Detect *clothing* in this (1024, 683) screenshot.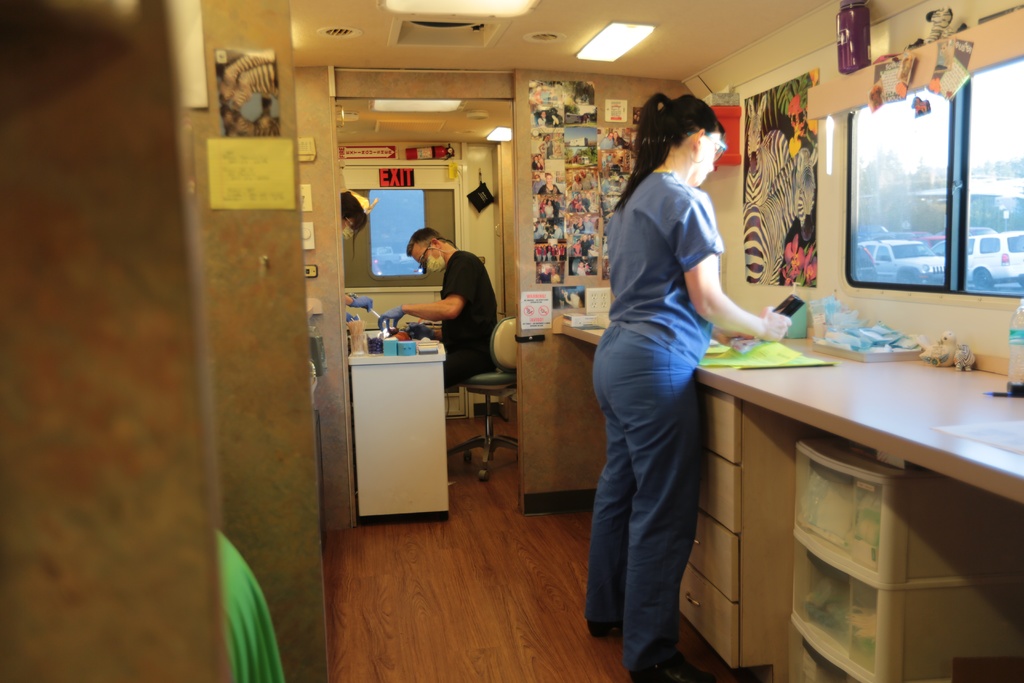
Detection: {"left": 584, "top": 221, "right": 595, "bottom": 235}.
